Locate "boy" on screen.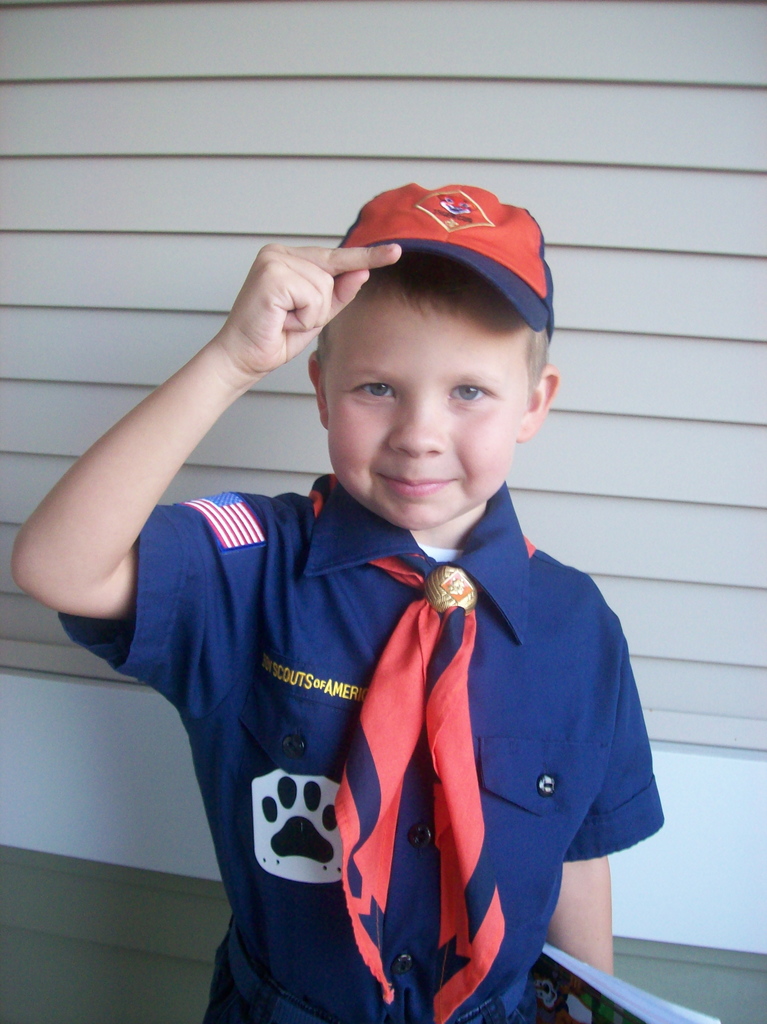
On screen at {"left": 7, "top": 182, "right": 691, "bottom": 1023}.
